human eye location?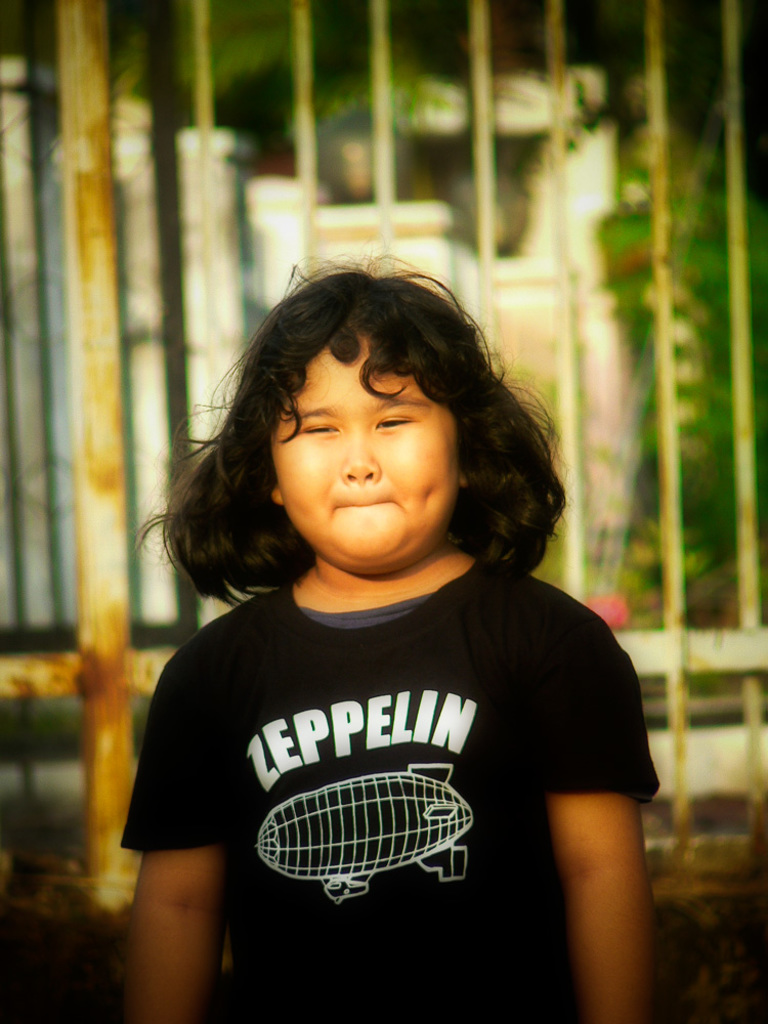
Rect(373, 409, 426, 434)
